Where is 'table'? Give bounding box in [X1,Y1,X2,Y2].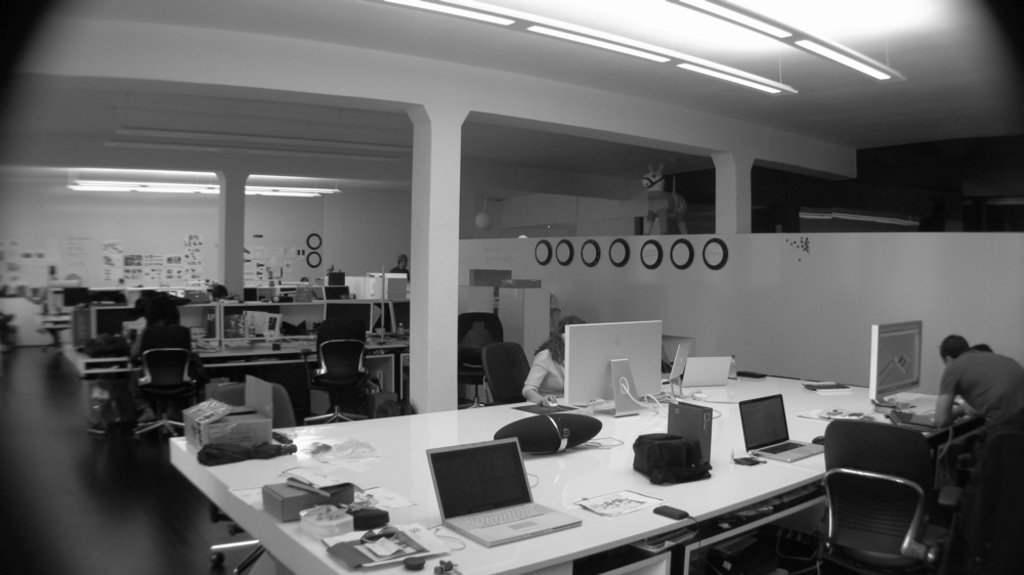
[172,368,982,574].
